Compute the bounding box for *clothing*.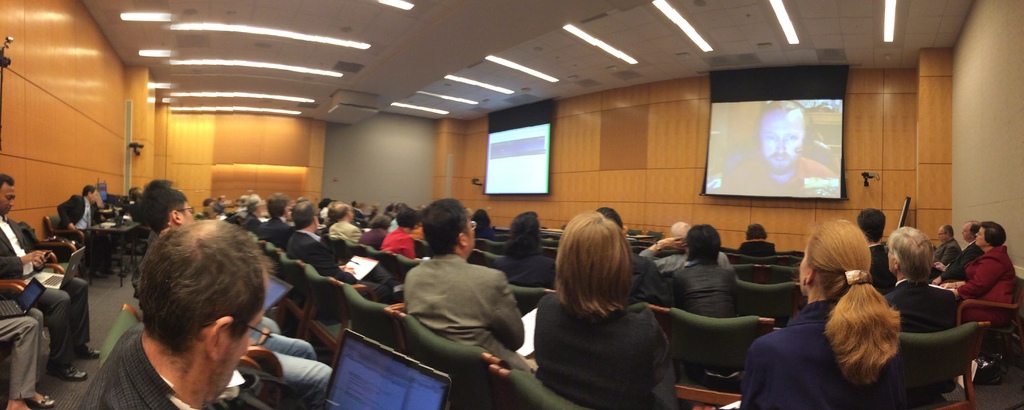
bbox(0, 221, 89, 368).
